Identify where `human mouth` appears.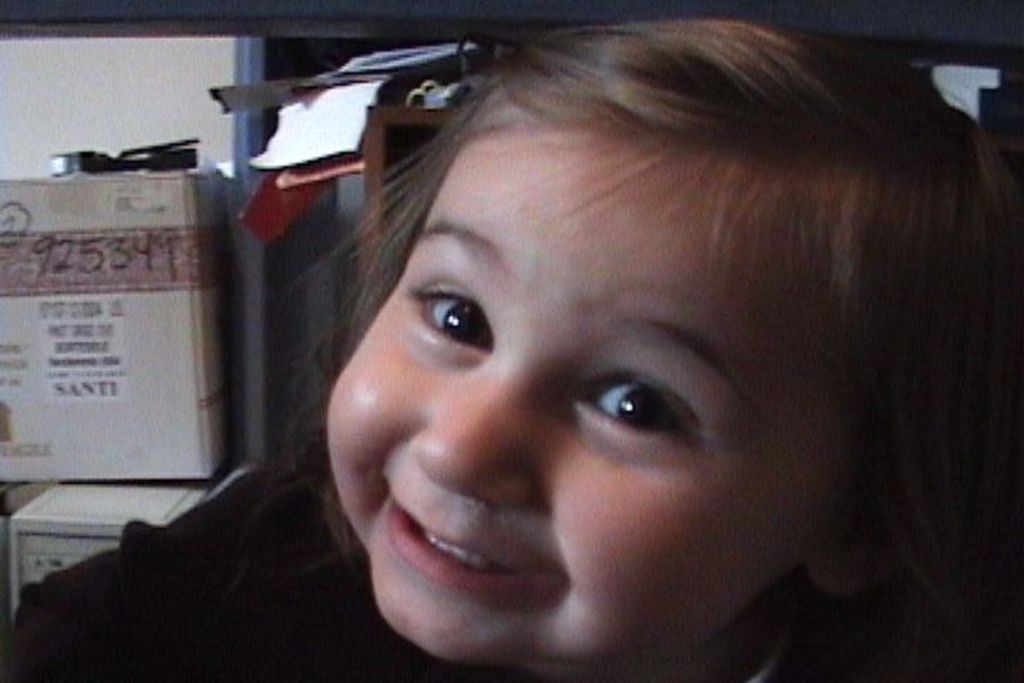
Appears at (340,485,610,636).
